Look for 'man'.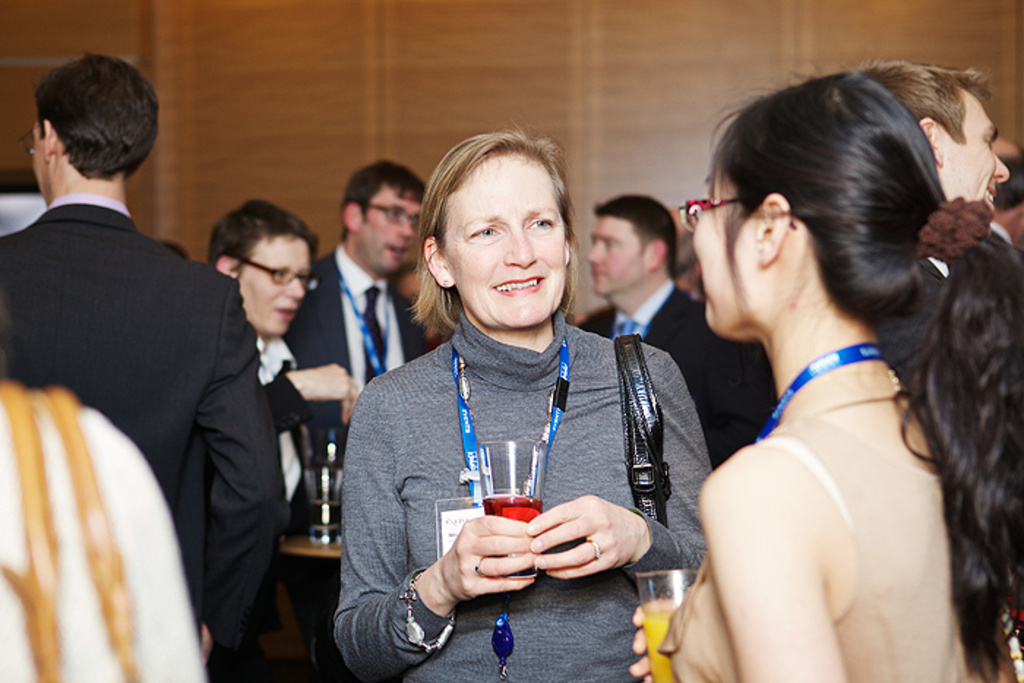
Found: [279,156,439,461].
